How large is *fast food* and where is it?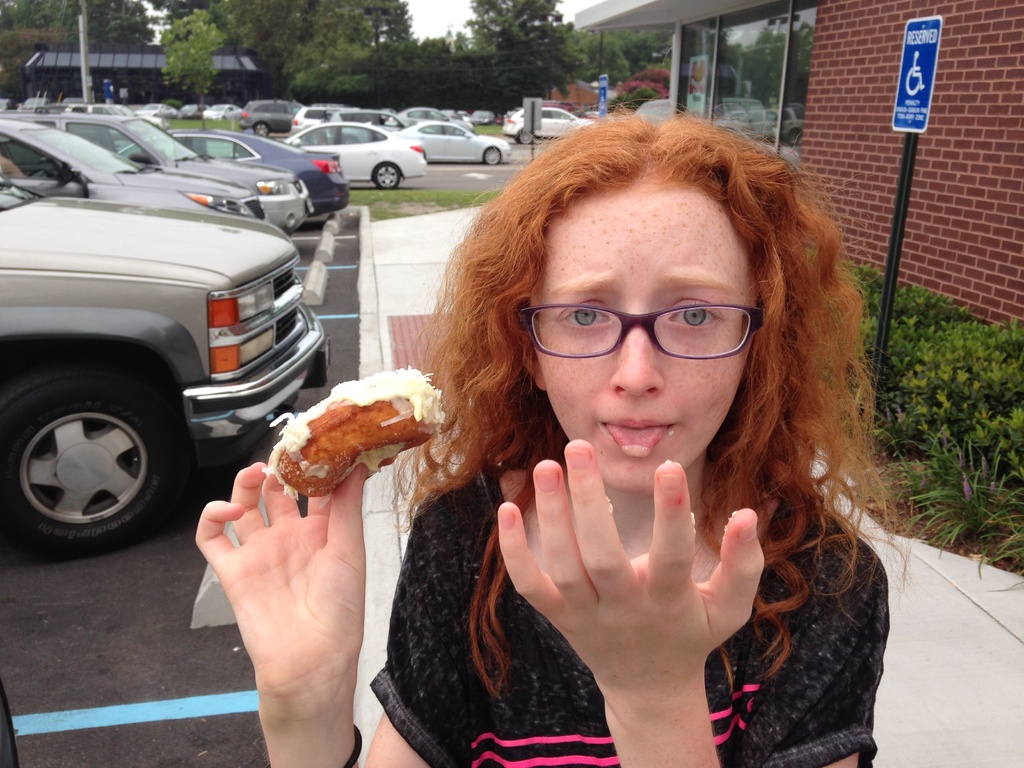
Bounding box: x1=252, y1=361, x2=452, y2=500.
